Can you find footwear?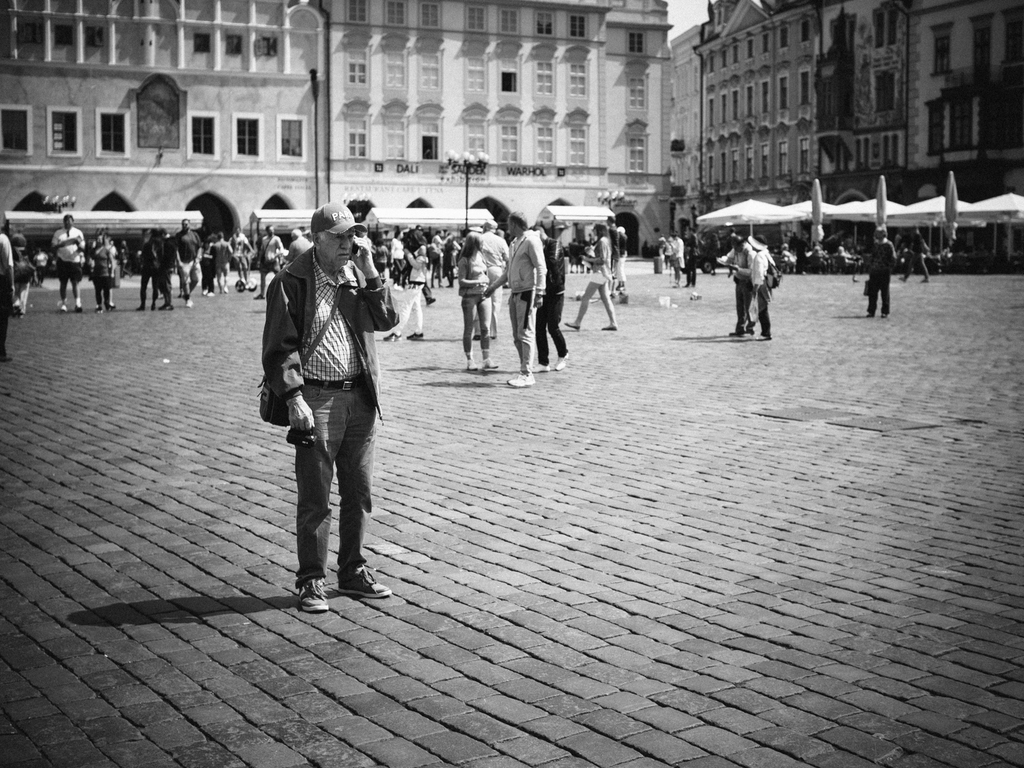
Yes, bounding box: x1=94 y1=305 x2=100 y2=312.
